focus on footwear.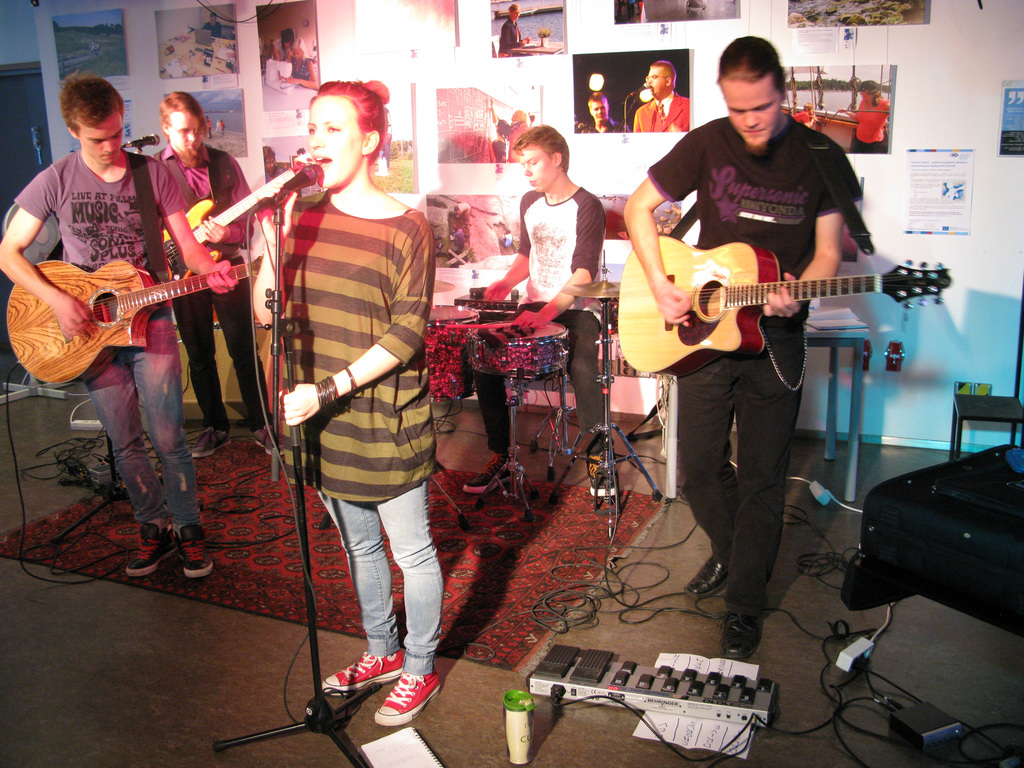
Focused at <bbox>465, 452, 522, 497</bbox>.
